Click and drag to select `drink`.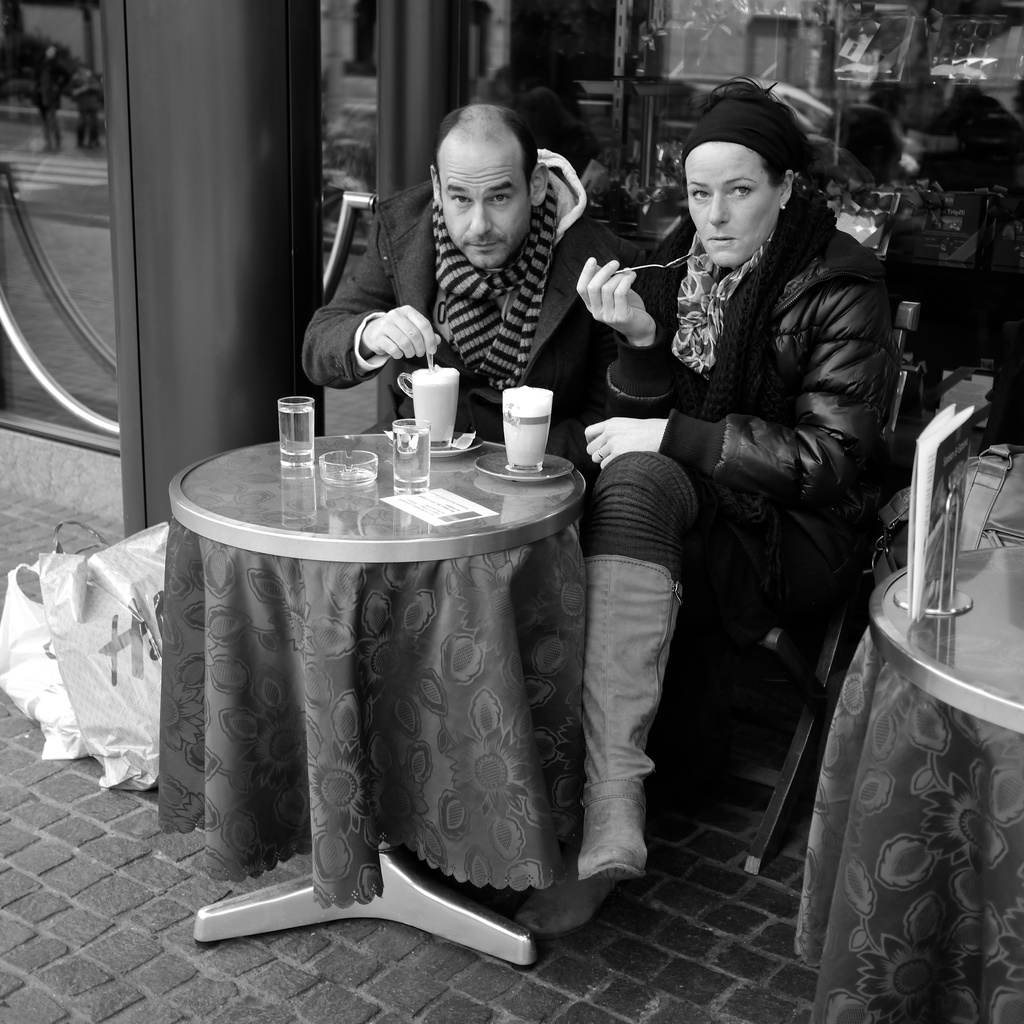
Selection: (278, 404, 316, 467).
